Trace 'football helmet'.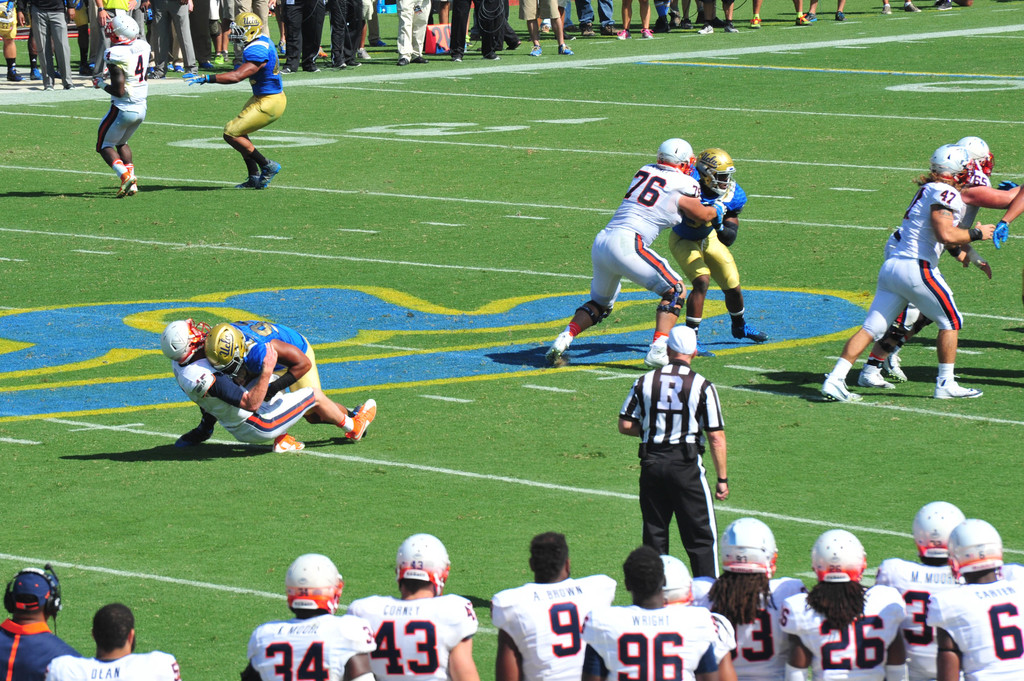
Traced to x1=199 y1=319 x2=249 y2=377.
